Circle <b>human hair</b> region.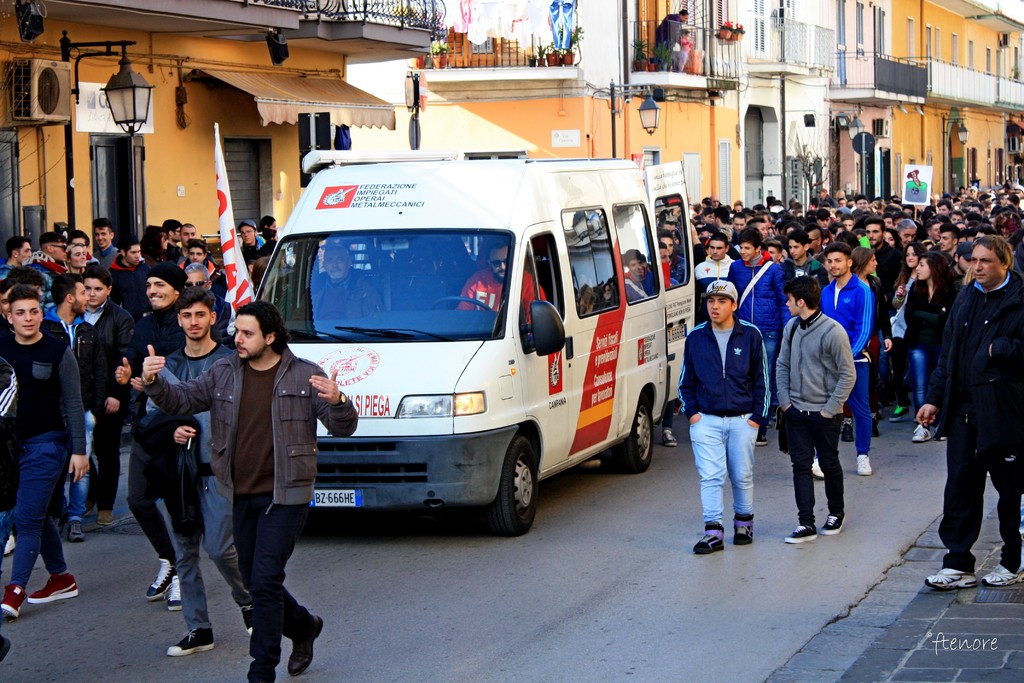
Region: rect(918, 252, 950, 287).
